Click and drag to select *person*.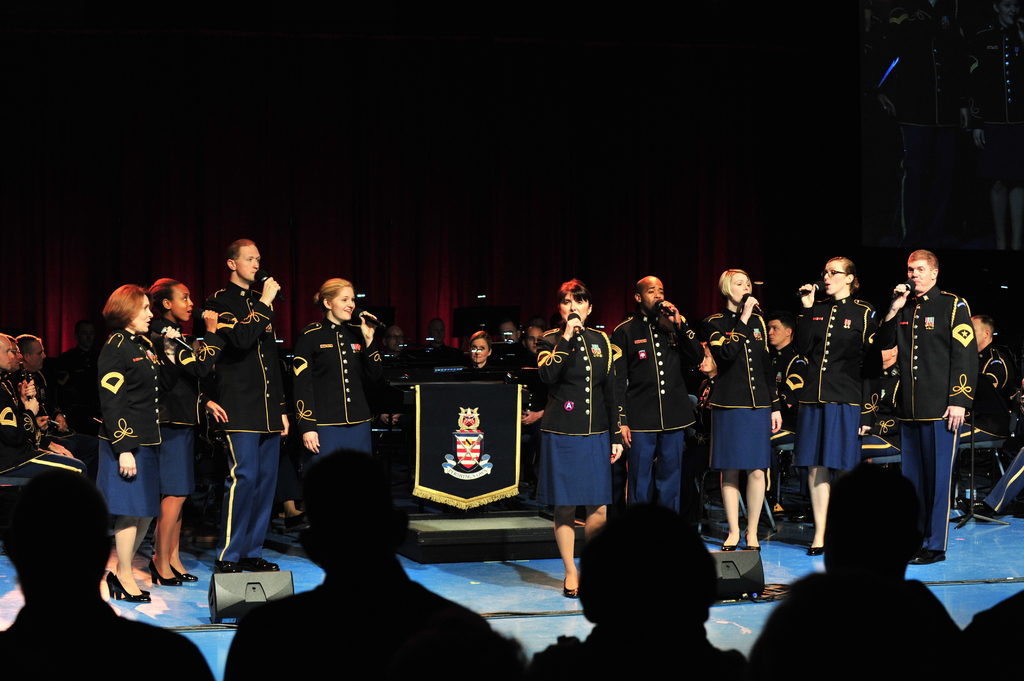
Selection: crop(527, 517, 753, 680).
